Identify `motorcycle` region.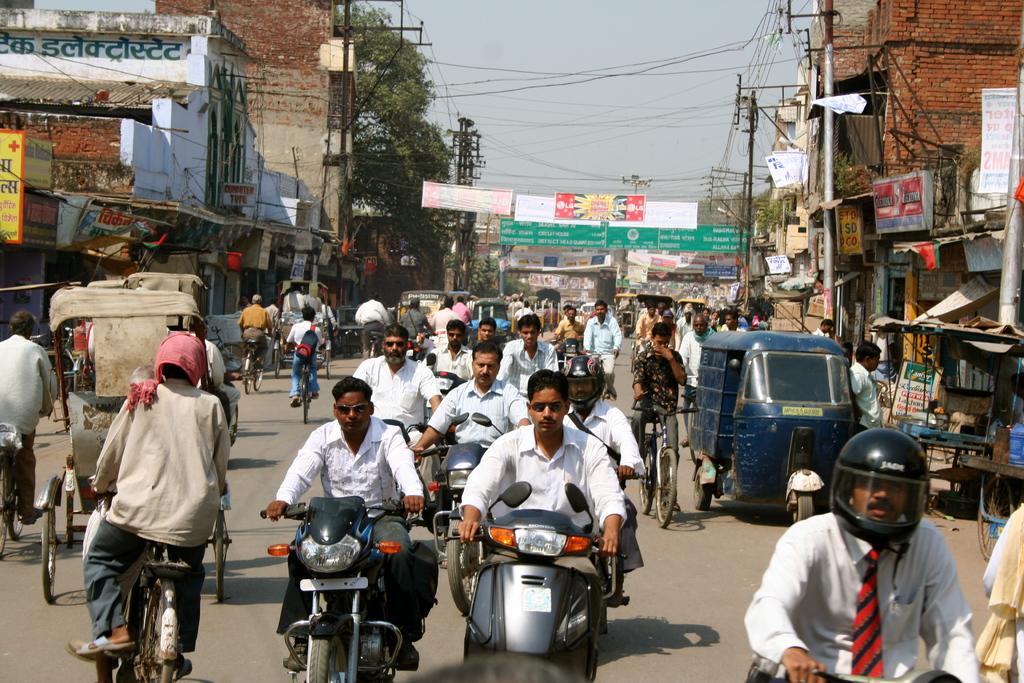
Region: (408, 320, 430, 355).
